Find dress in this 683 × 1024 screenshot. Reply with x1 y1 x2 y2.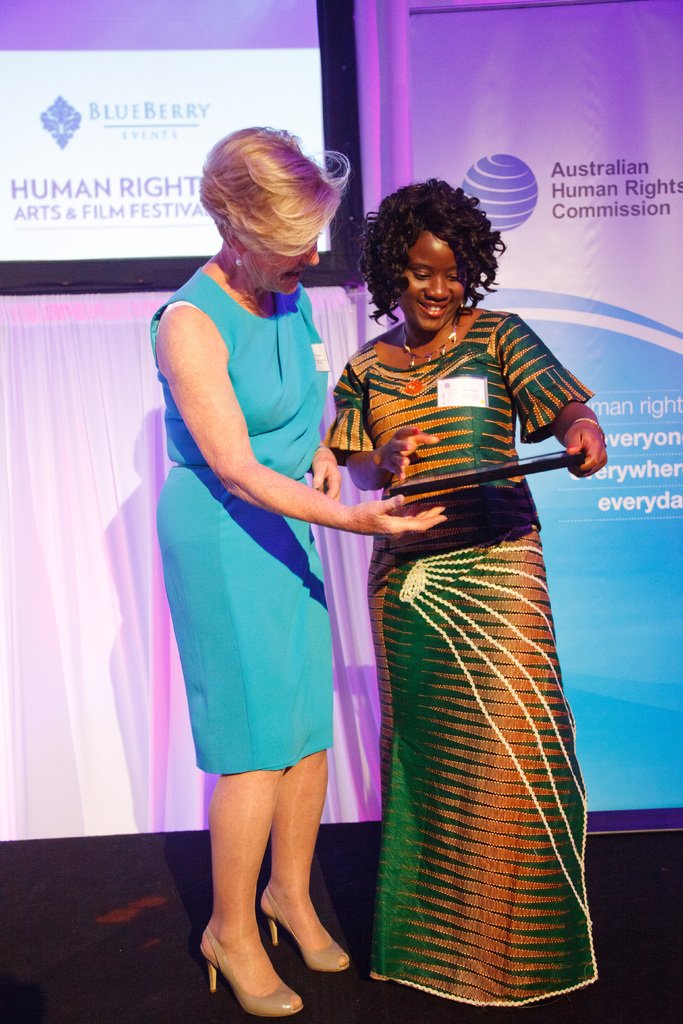
330 310 597 1005.
